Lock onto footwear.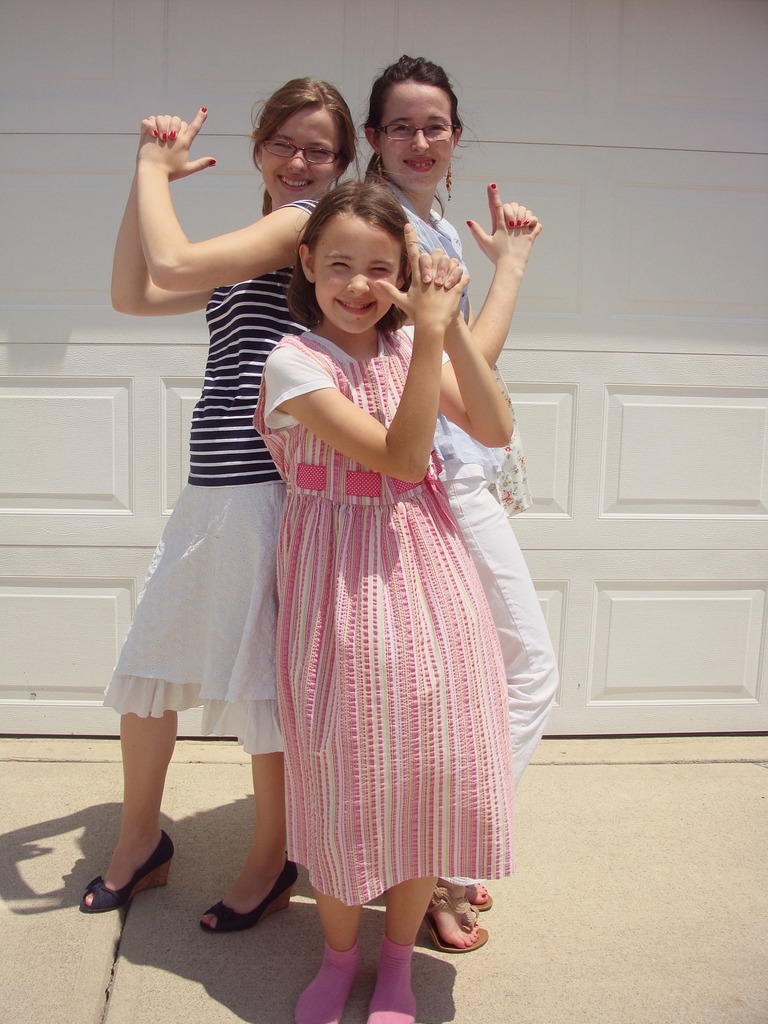
Locked: (419, 896, 488, 957).
